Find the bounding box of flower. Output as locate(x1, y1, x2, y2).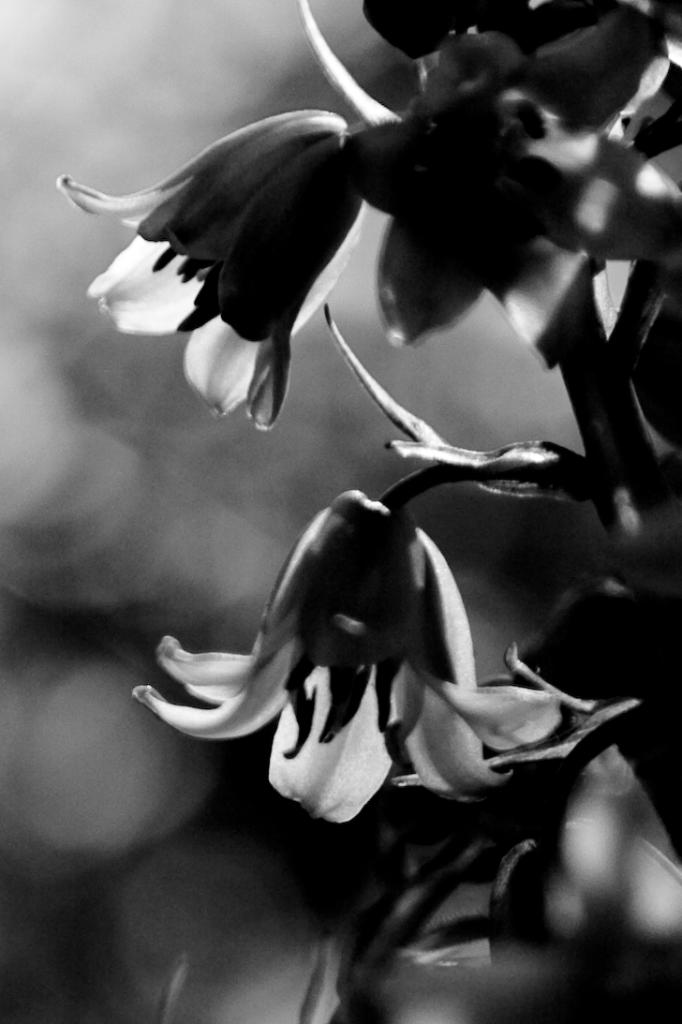
locate(130, 487, 571, 824).
